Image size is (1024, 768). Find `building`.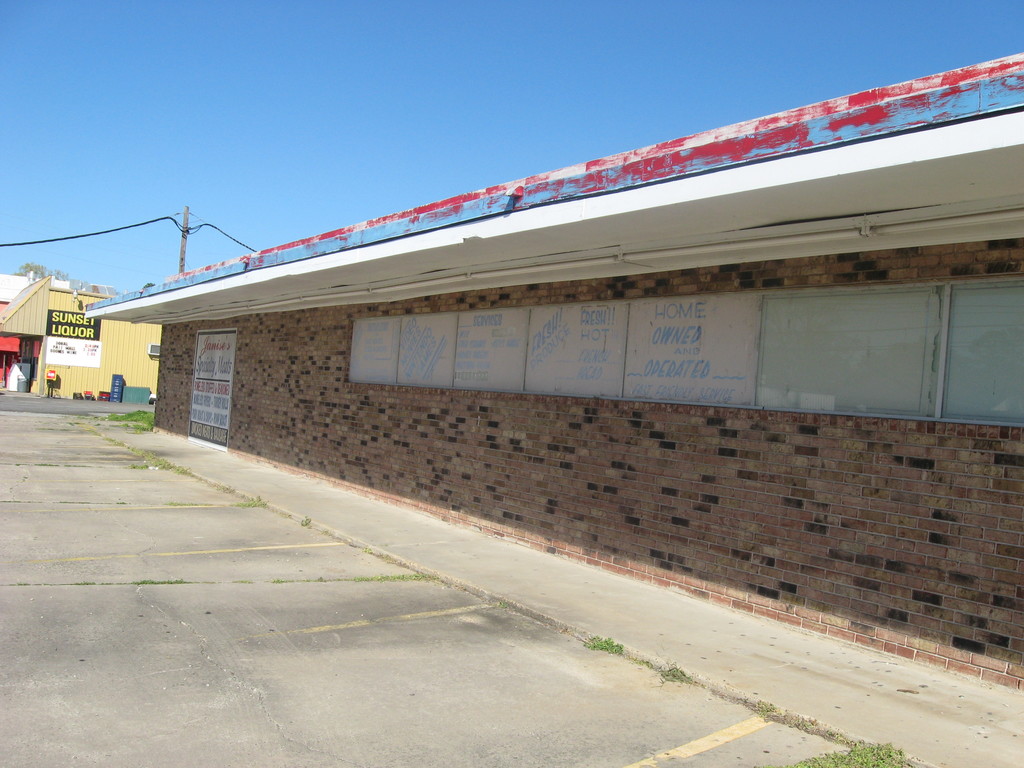
detection(0, 274, 163, 406).
